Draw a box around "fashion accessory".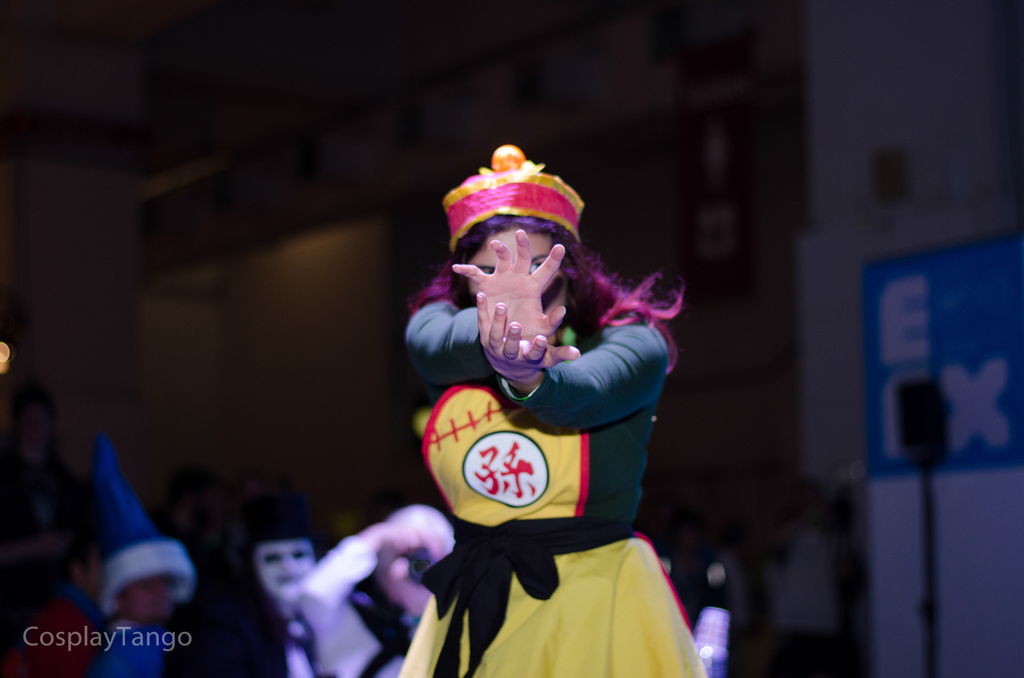
[442, 143, 591, 246].
